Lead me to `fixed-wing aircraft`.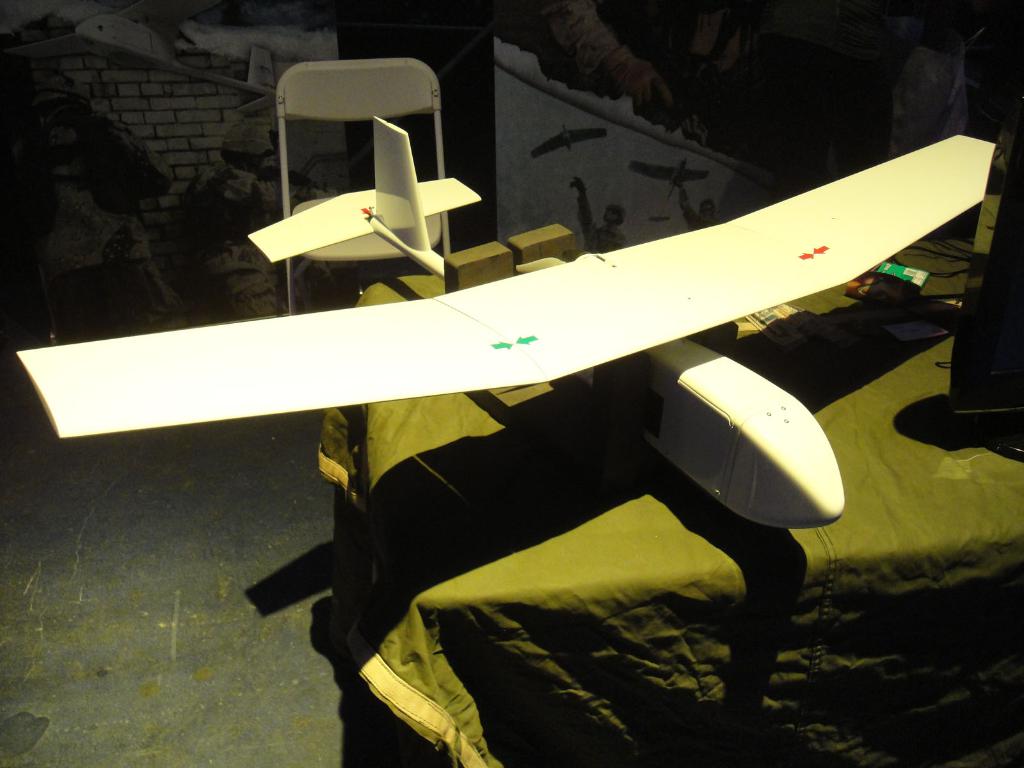
Lead to (x1=527, y1=120, x2=608, y2=156).
